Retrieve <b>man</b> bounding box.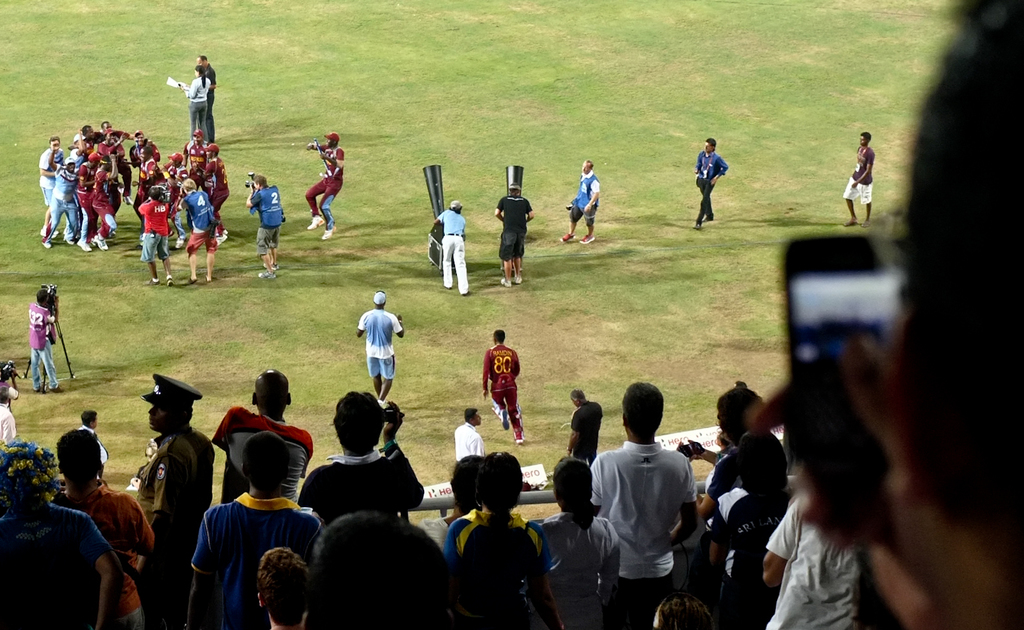
Bounding box: bbox(588, 383, 735, 629).
